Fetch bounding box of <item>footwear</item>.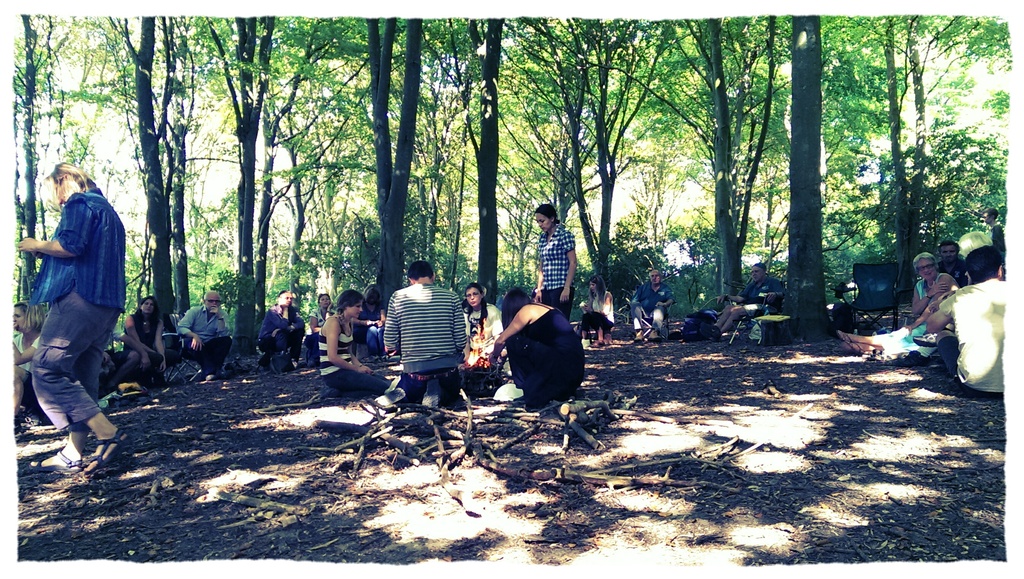
Bbox: (647, 329, 661, 345).
